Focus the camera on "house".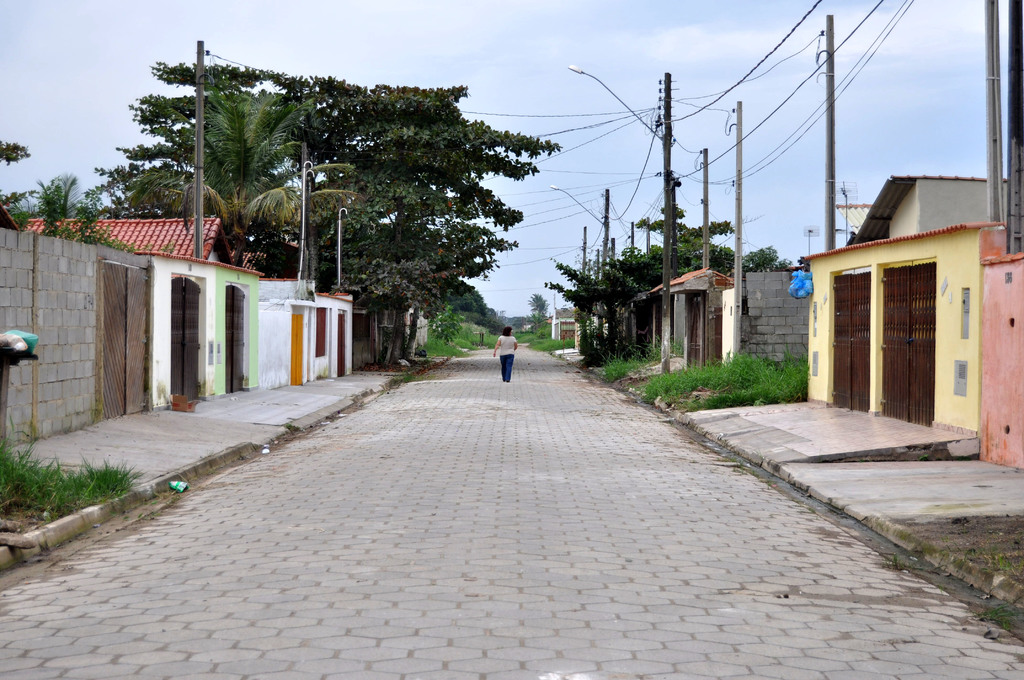
Focus region: select_region(801, 222, 1023, 475).
